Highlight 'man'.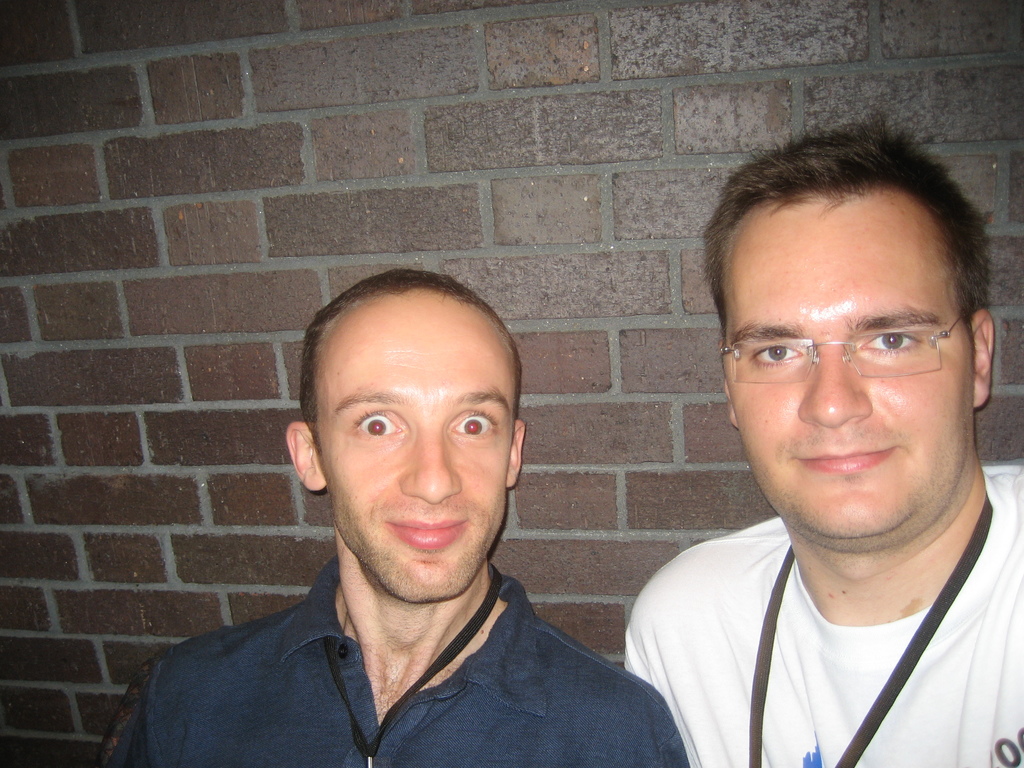
Highlighted region: pyautogui.locateOnScreen(104, 221, 726, 764).
